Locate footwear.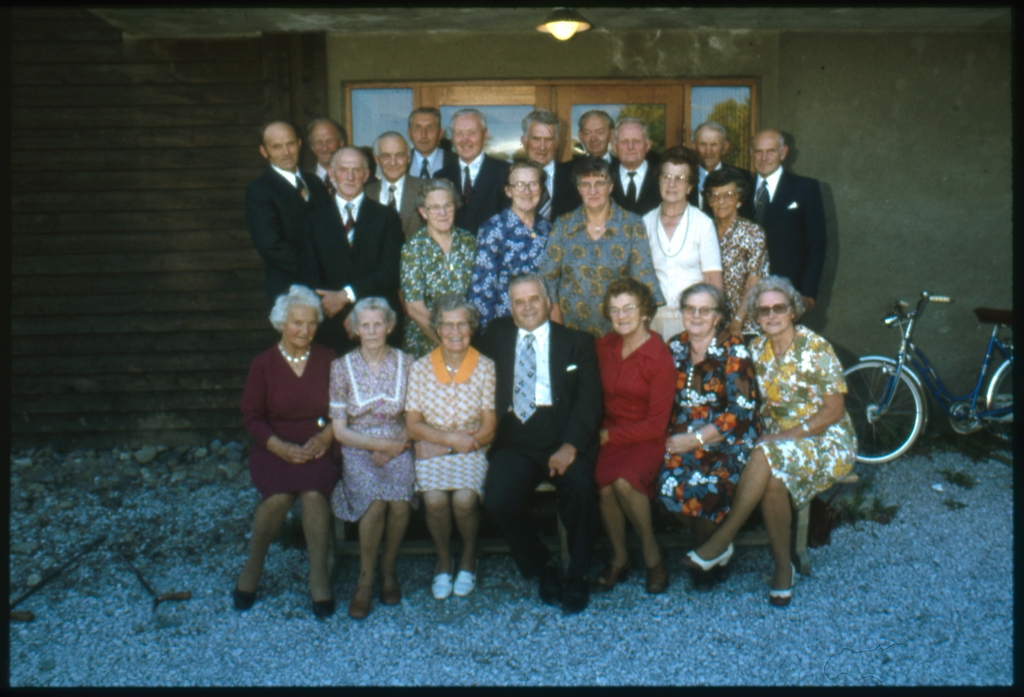
Bounding box: {"left": 765, "top": 566, "right": 795, "bottom": 607}.
